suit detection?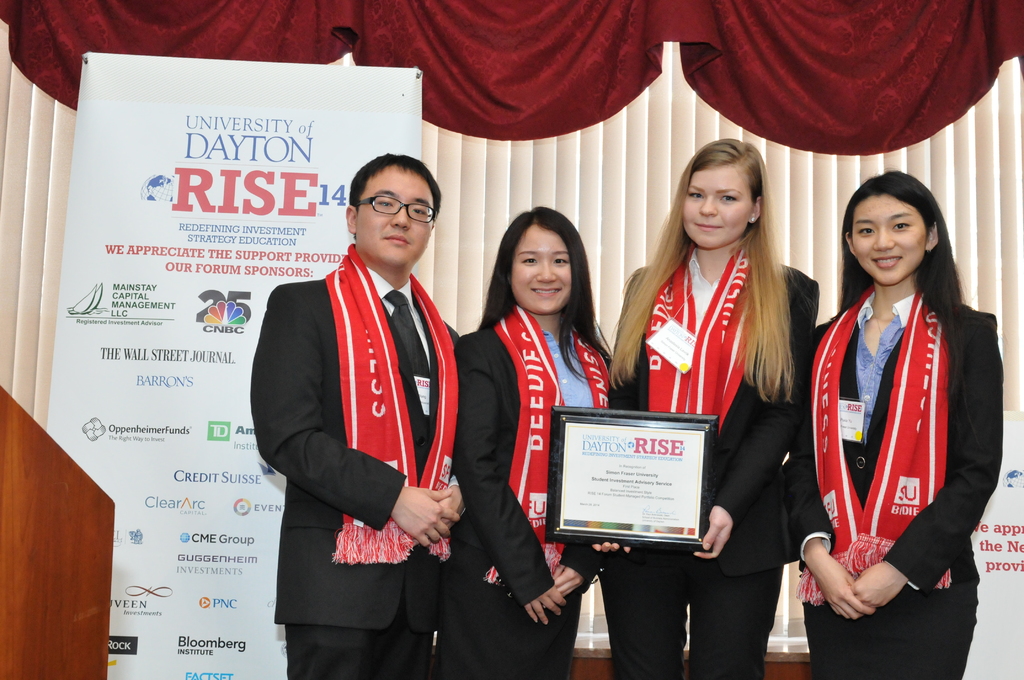
region(452, 311, 618, 679)
